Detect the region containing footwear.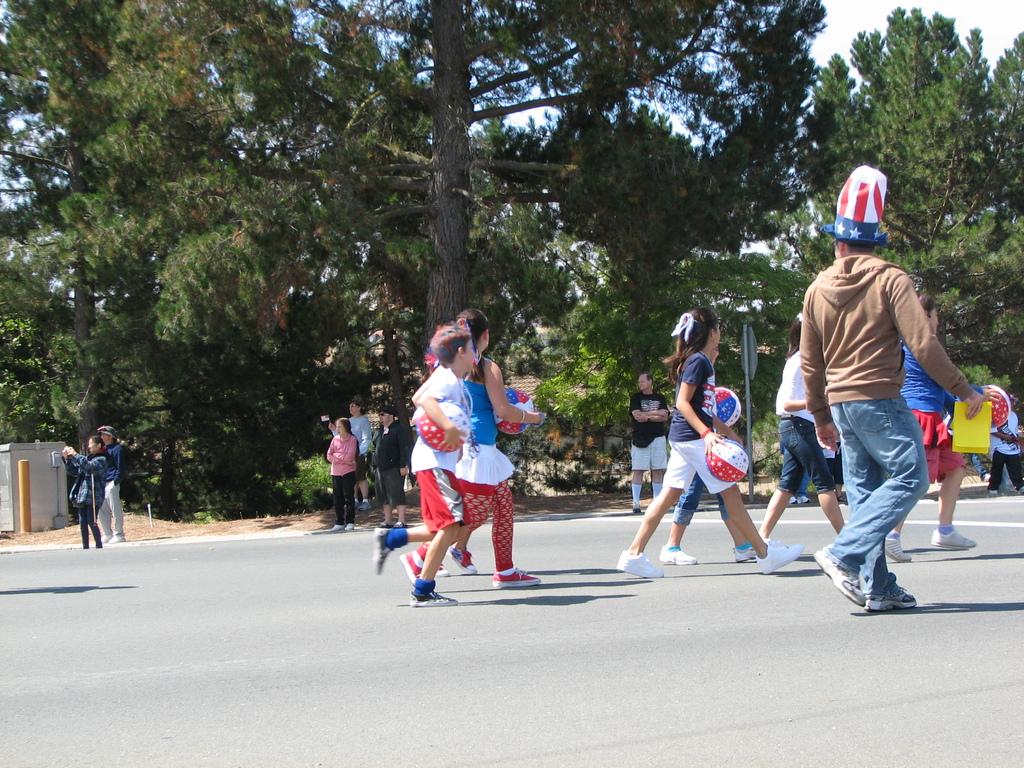
BBox(446, 545, 479, 575).
